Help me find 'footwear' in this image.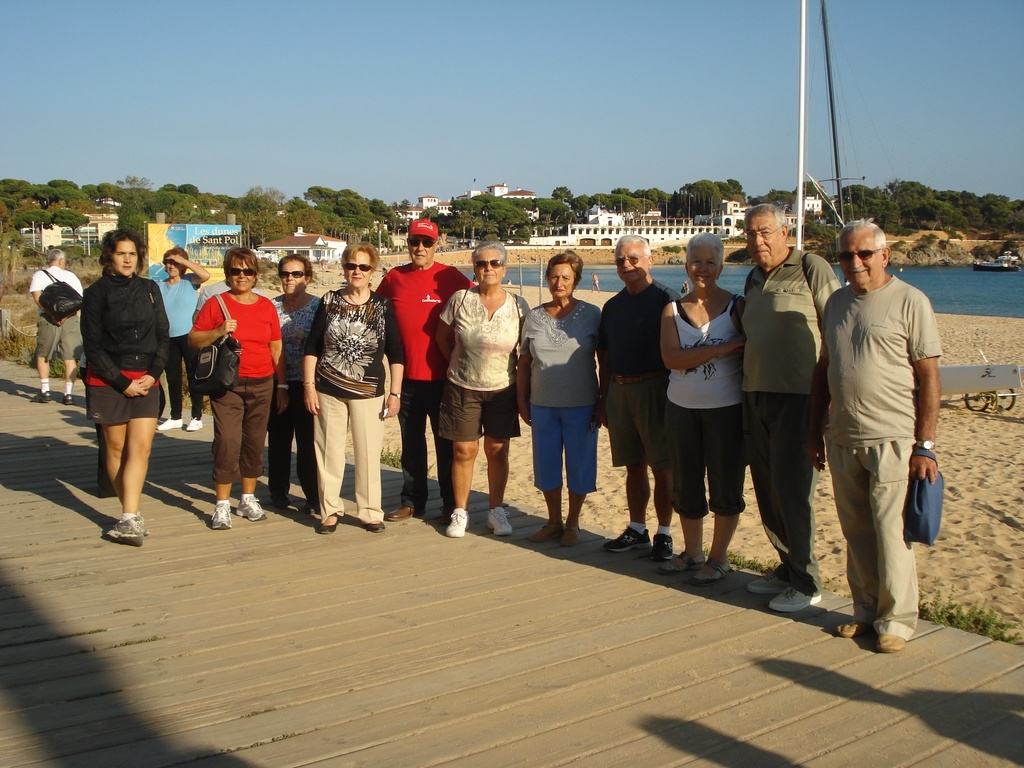
Found it: locate(693, 561, 734, 584).
